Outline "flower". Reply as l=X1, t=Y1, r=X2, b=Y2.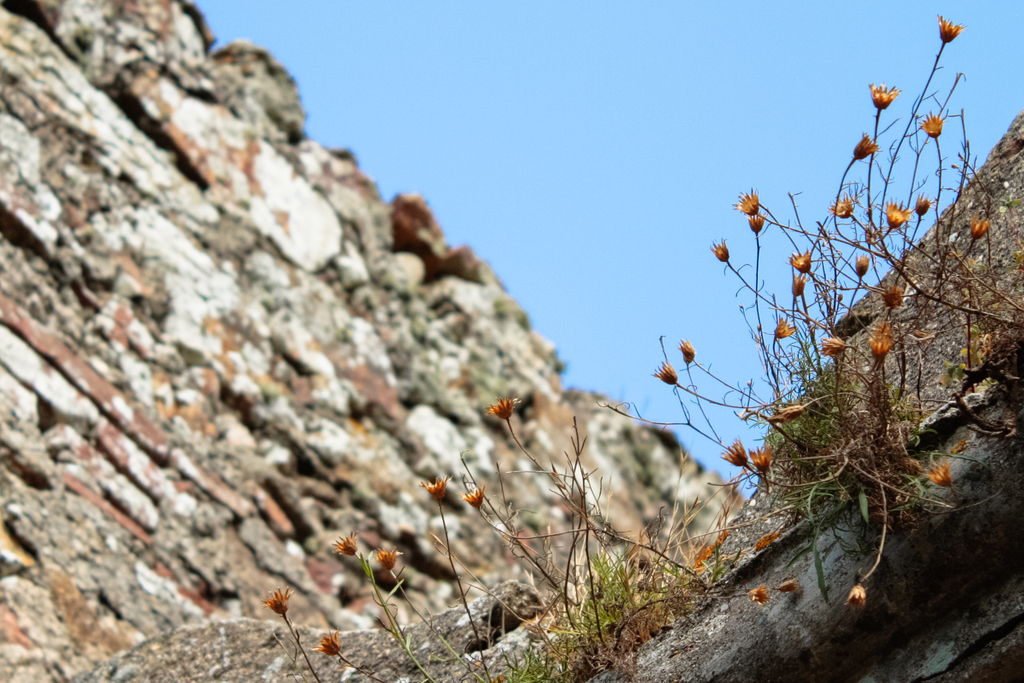
l=882, t=286, r=906, b=308.
